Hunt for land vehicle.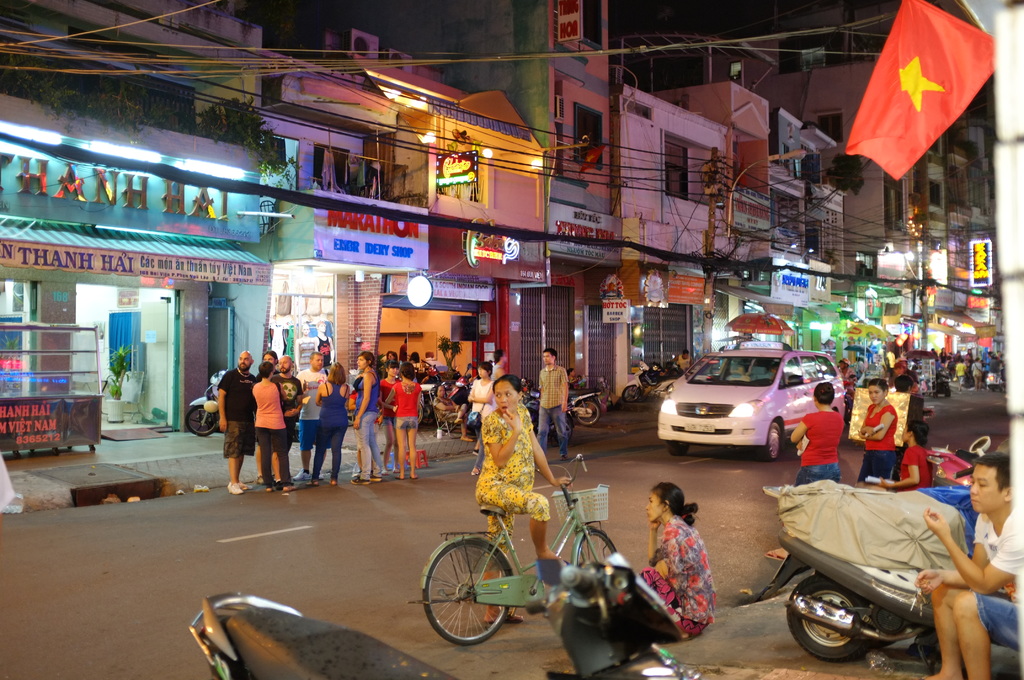
Hunted down at left=190, top=546, right=709, bottom=679.
